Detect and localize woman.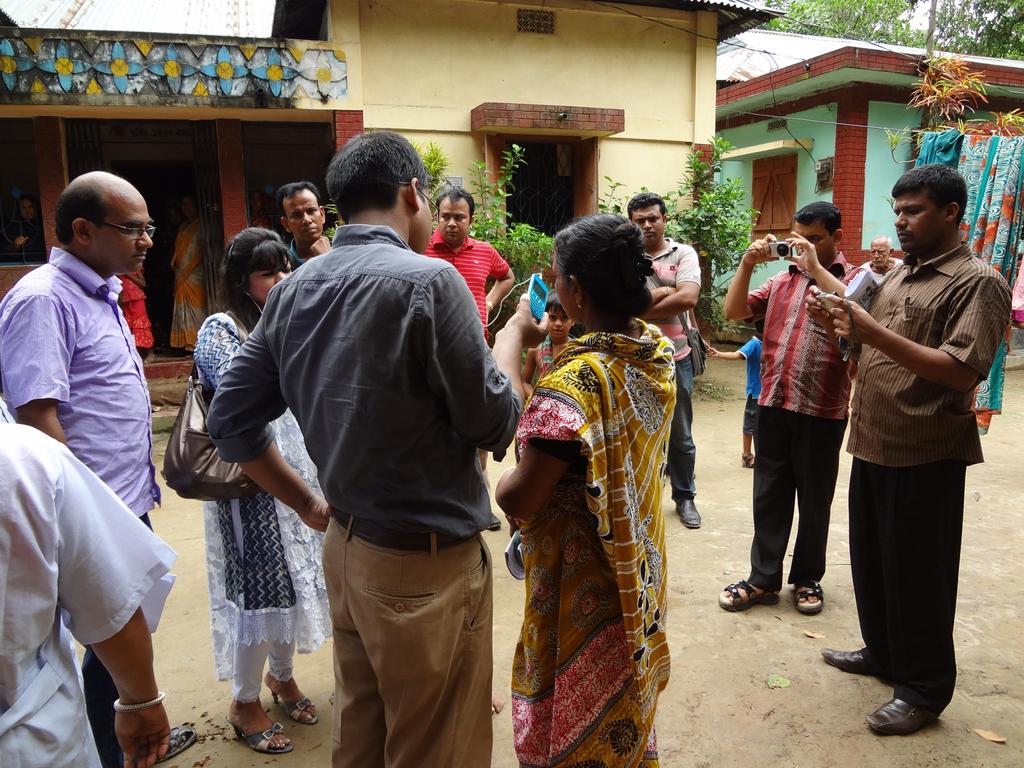
Localized at (x1=486, y1=222, x2=673, y2=767).
